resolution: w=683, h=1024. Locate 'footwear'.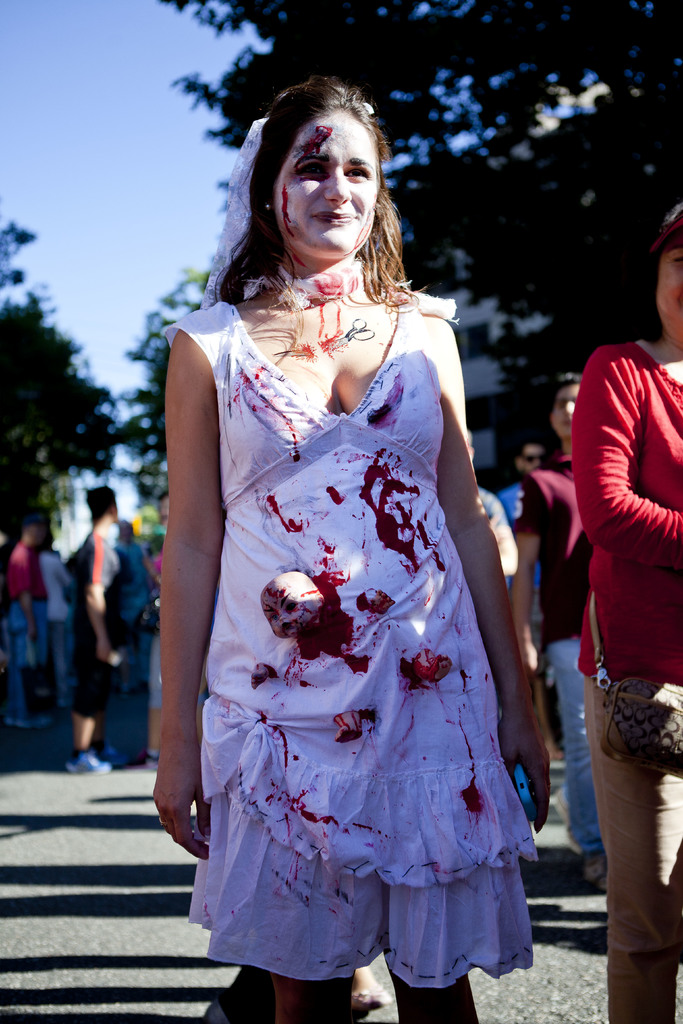
352 977 397 1007.
